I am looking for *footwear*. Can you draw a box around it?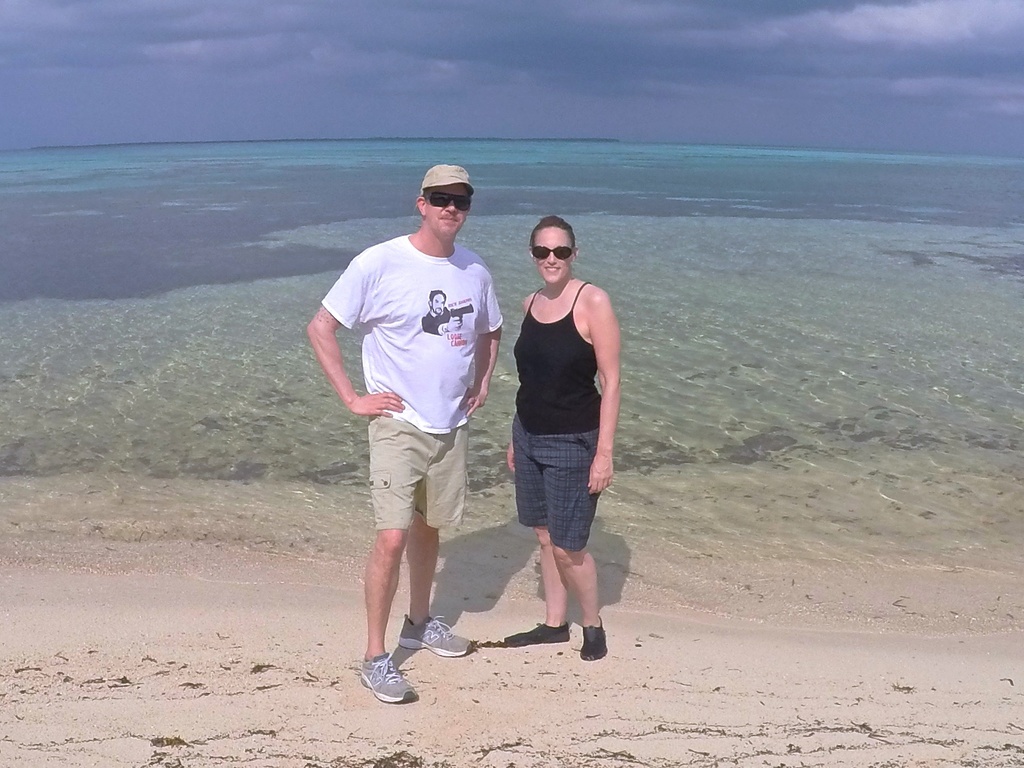
Sure, the bounding box is 576,627,607,659.
